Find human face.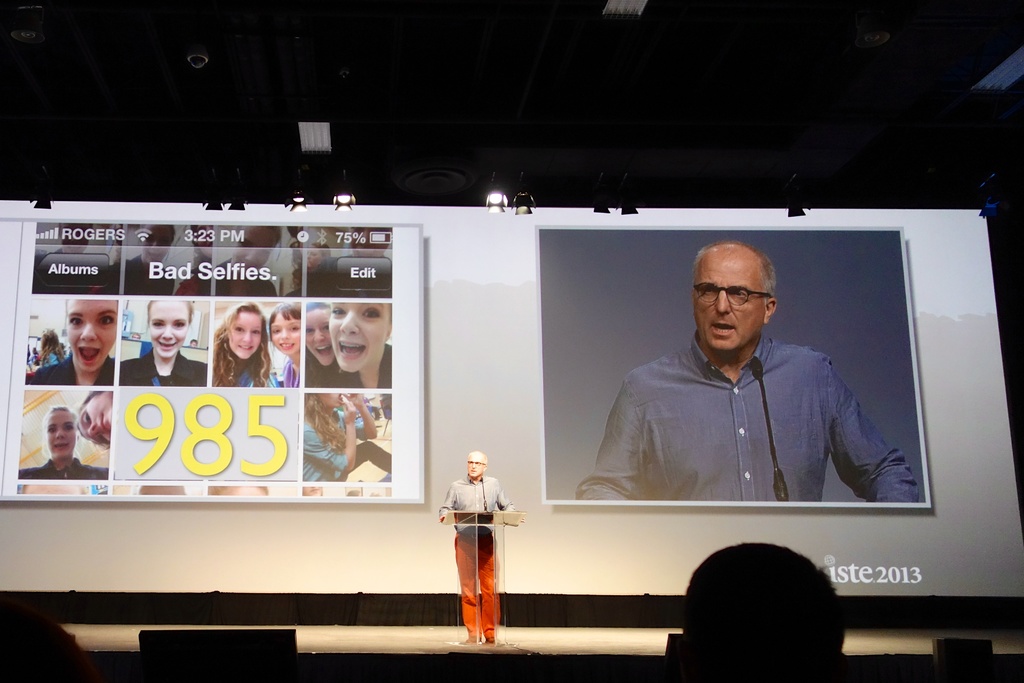
307:308:337:363.
